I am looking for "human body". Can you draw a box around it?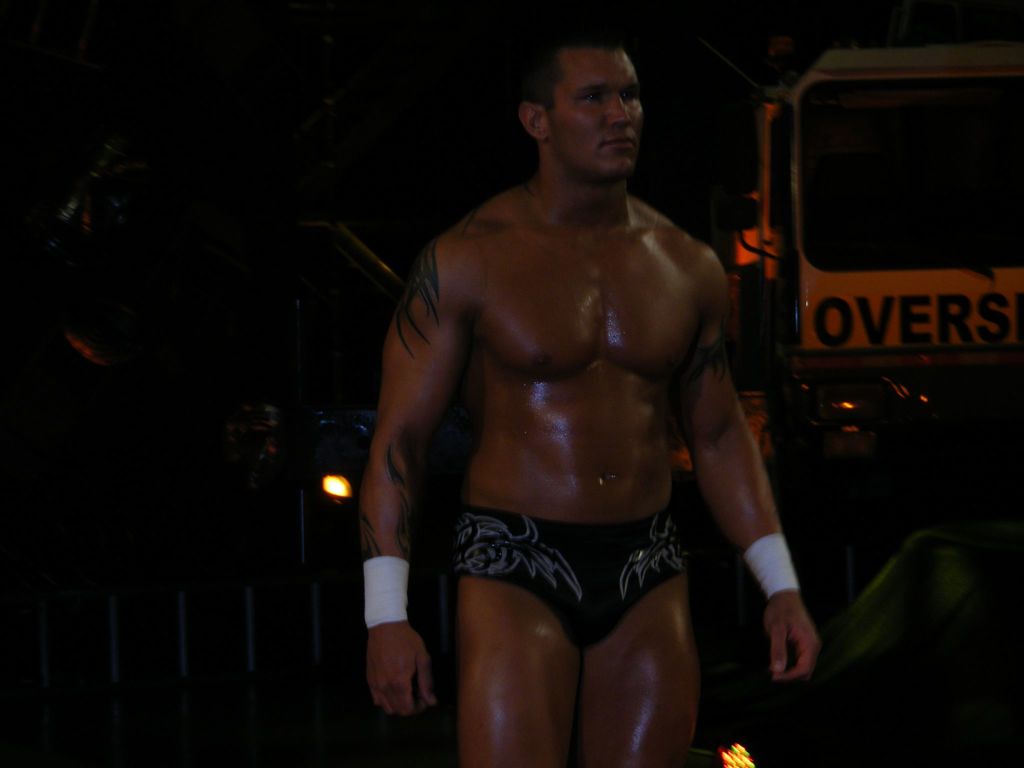
Sure, the bounding box is 284,19,820,758.
